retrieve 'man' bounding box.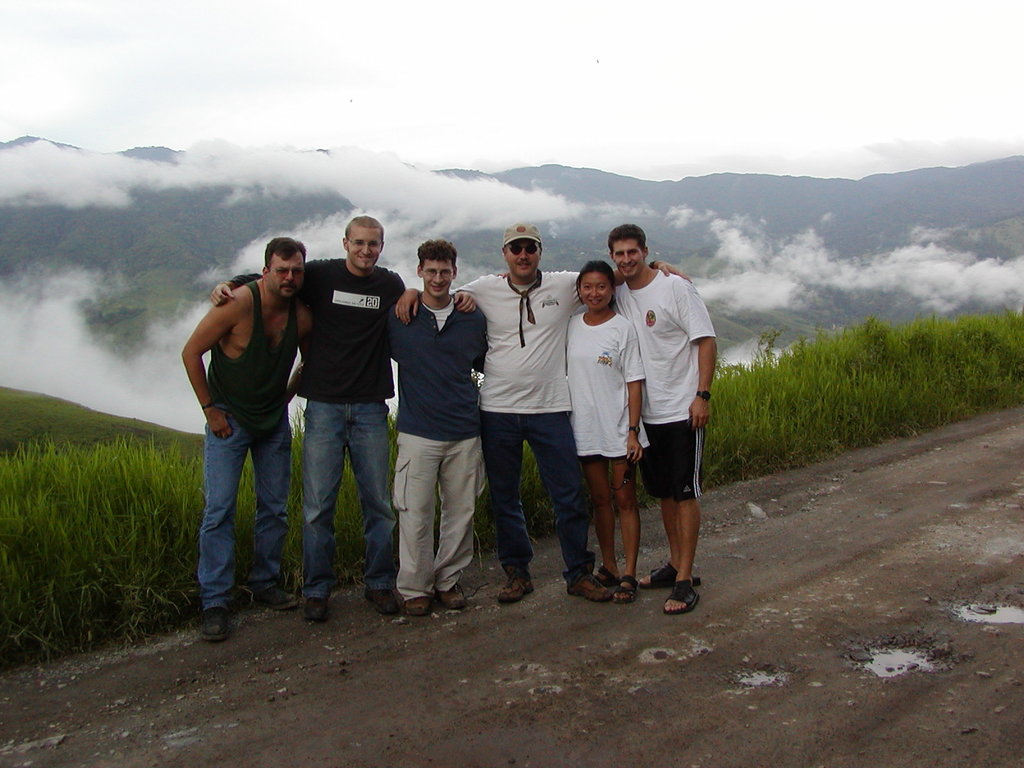
Bounding box: (x1=205, y1=214, x2=478, y2=621).
